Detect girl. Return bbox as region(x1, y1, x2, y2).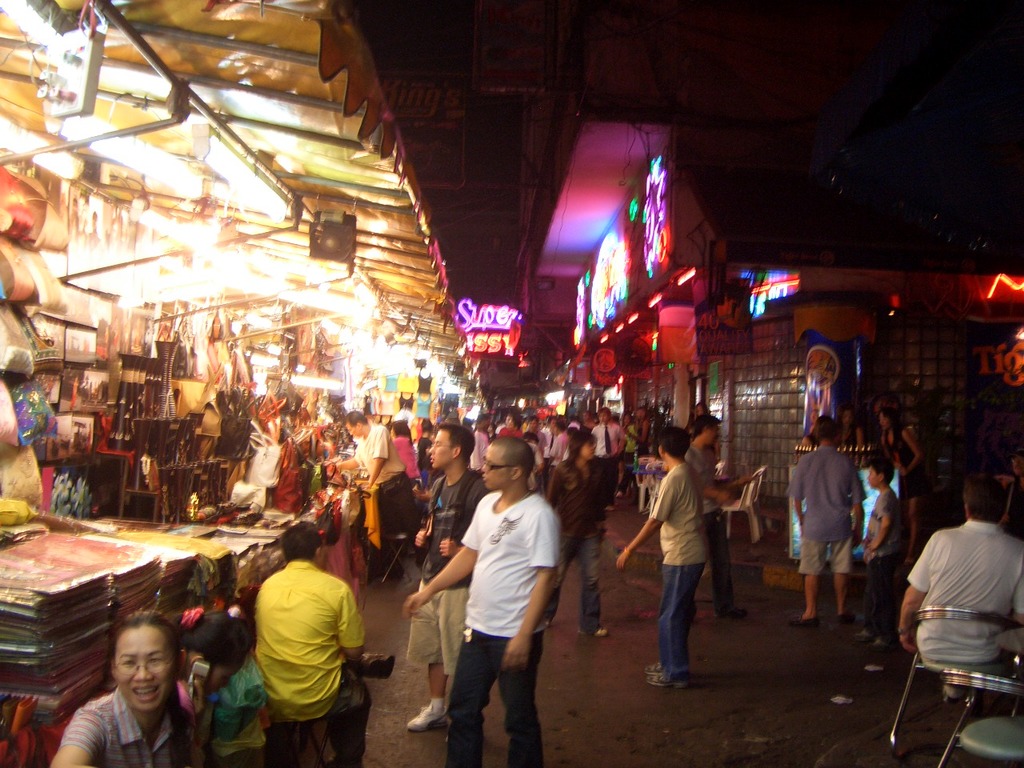
region(878, 406, 924, 564).
